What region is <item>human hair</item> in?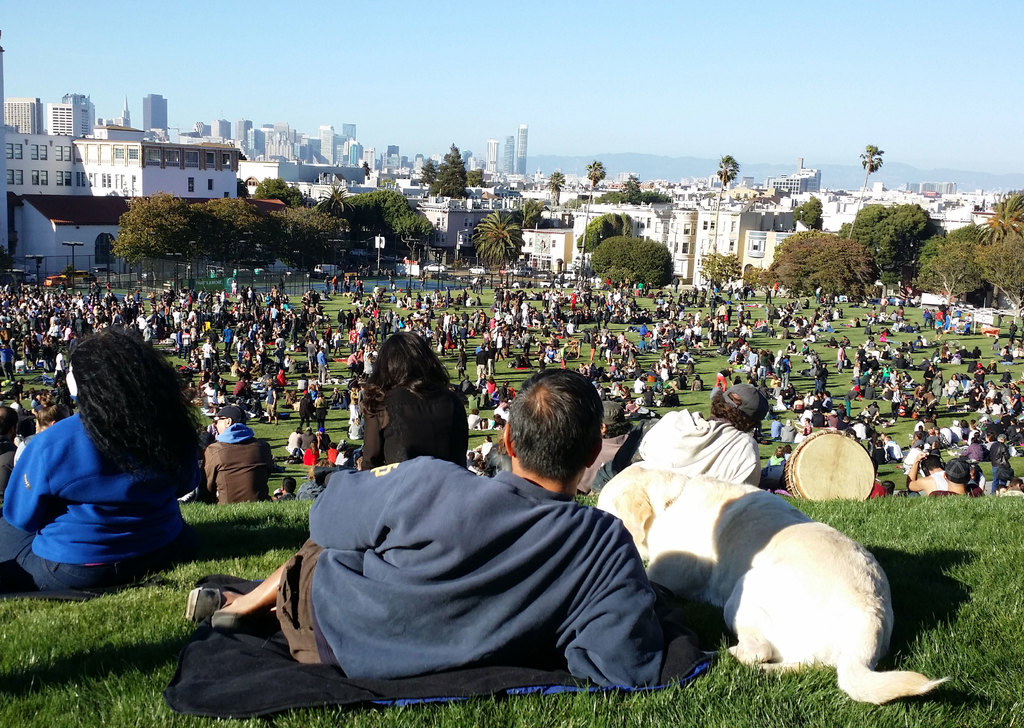
709, 390, 755, 433.
